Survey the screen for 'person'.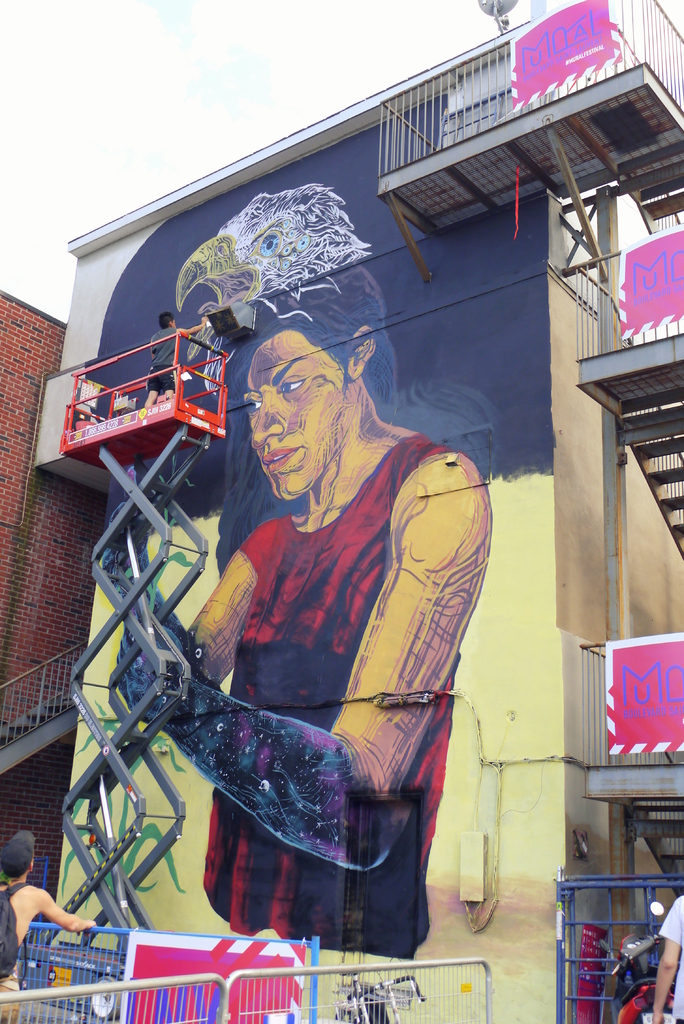
Survey found: Rect(646, 895, 683, 1023).
